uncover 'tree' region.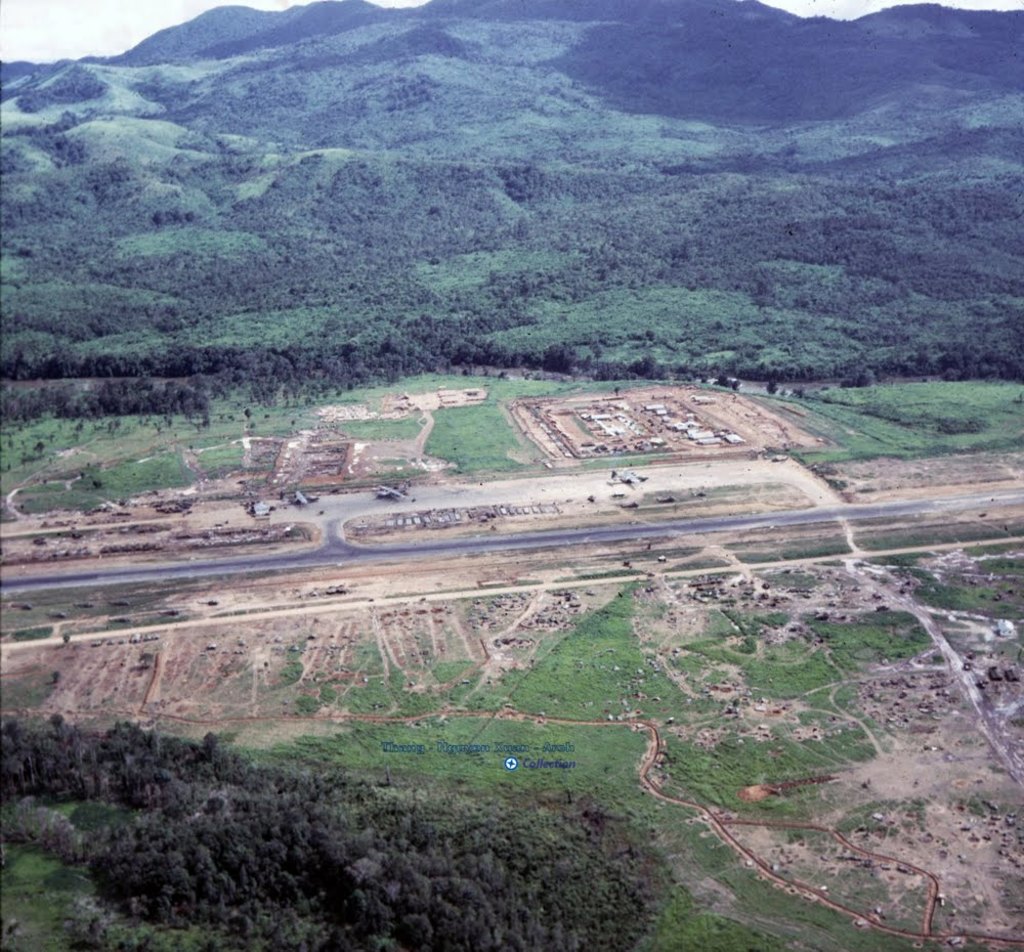
Uncovered: region(91, 477, 102, 488).
